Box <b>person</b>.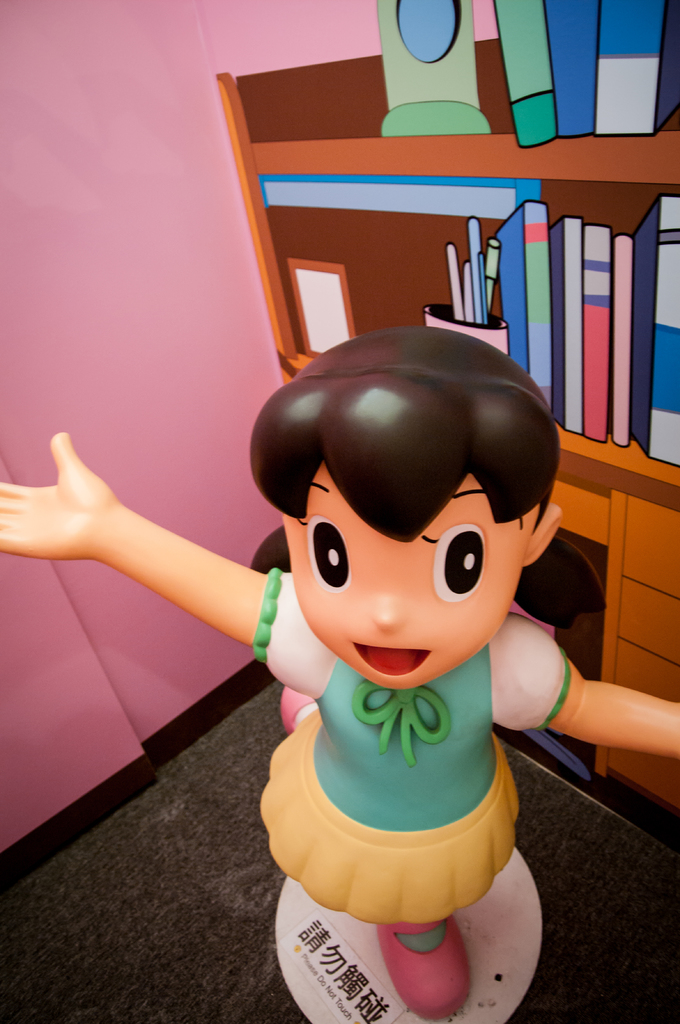
{"left": 0, "top": 328, "right": 679, "bottom": 1021}.
